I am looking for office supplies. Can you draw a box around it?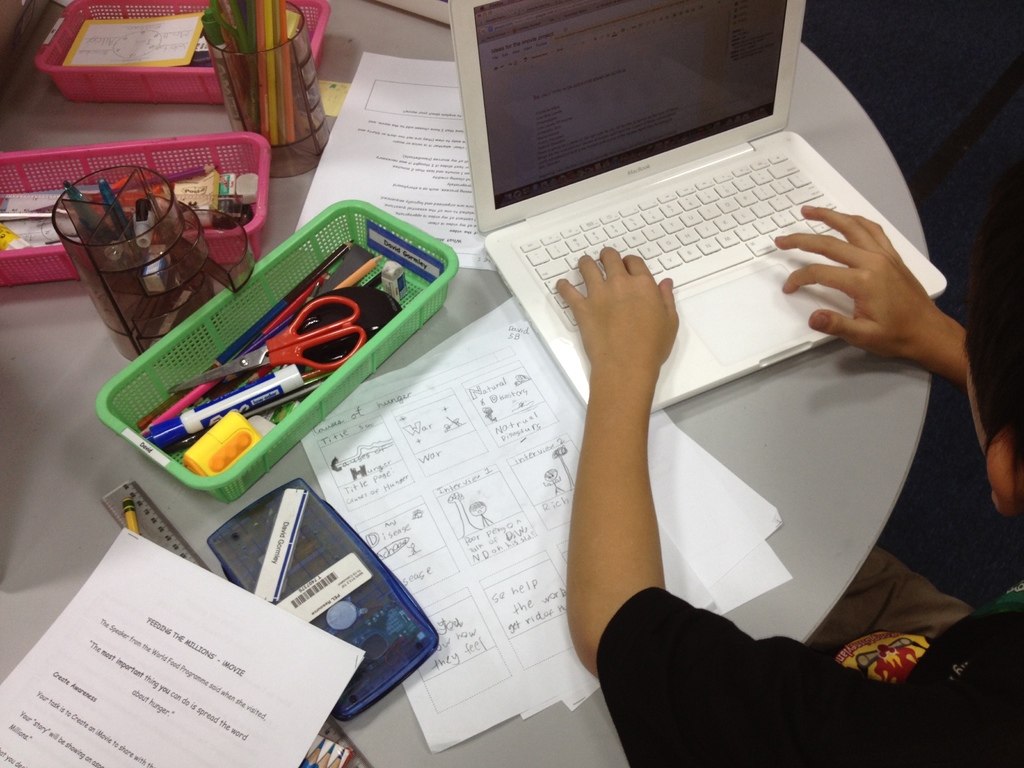
Sure, the bounding box is box=[292, 45, 502, 268].
